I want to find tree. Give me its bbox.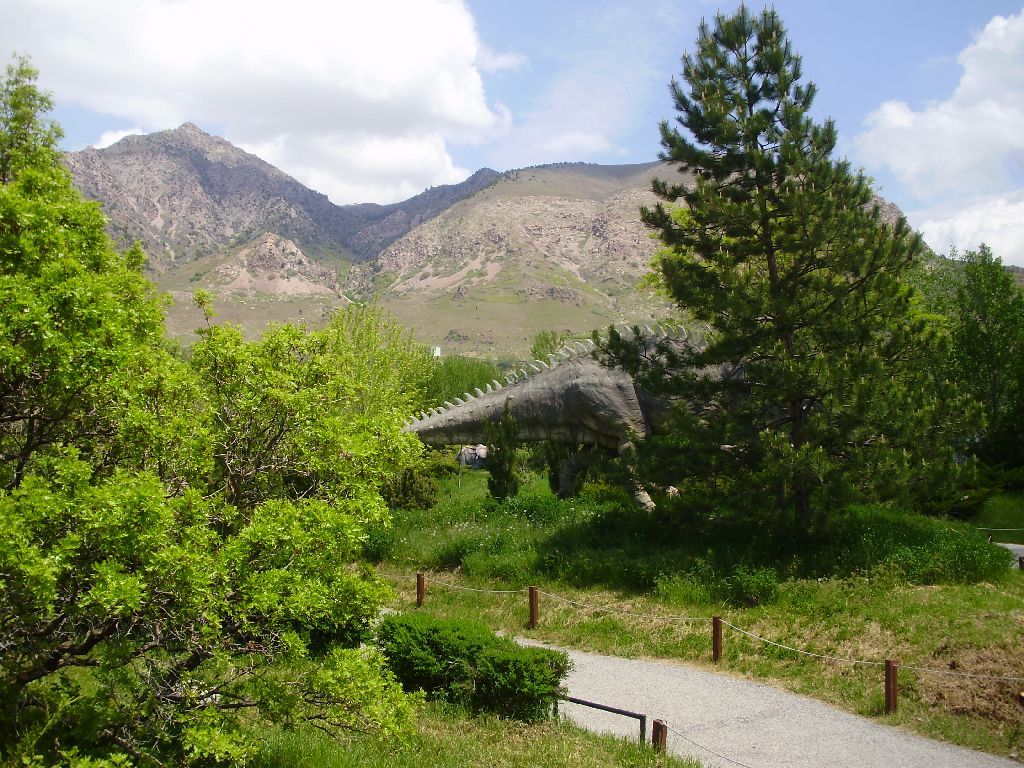
x1=524, y1=324, x2=570, y2=366.
